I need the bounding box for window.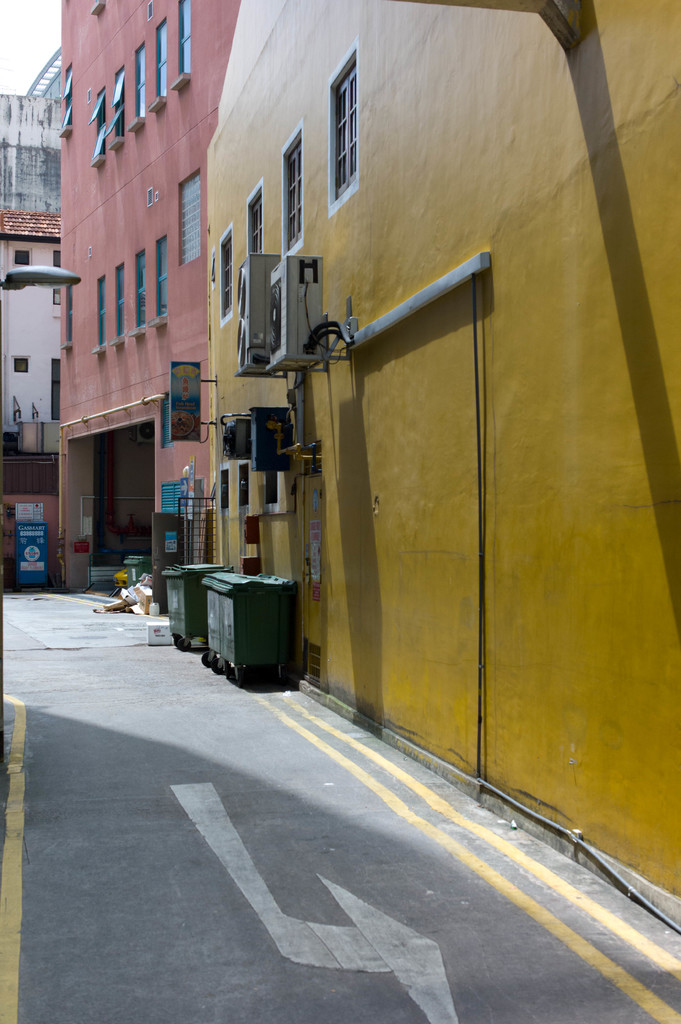
Here it is: <region>177, 172, 202, 267</region>.
